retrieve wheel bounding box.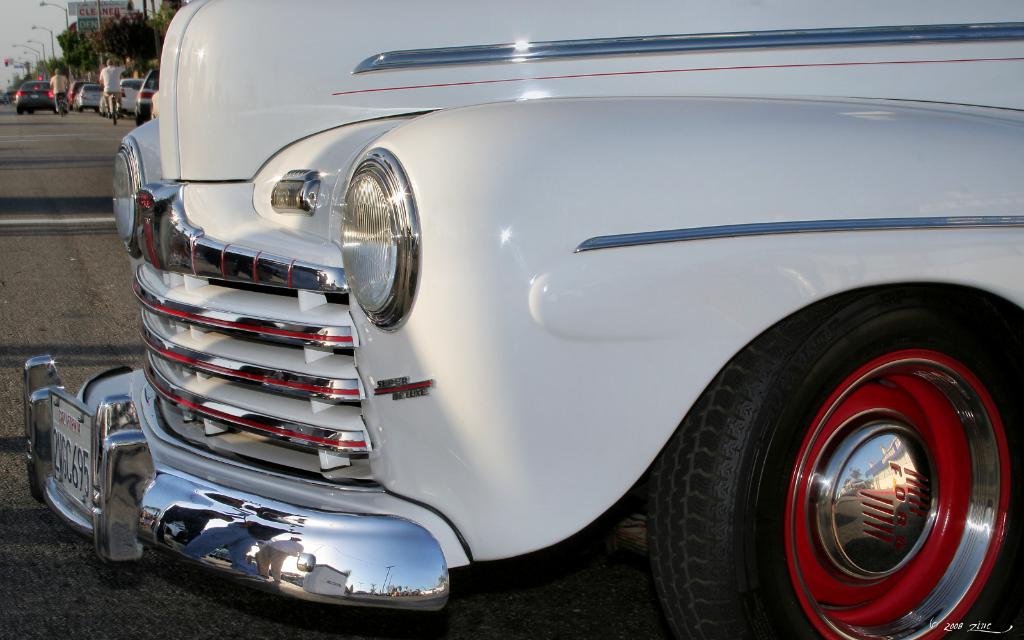
Bounding box: box(694, 306, 988, 635).
